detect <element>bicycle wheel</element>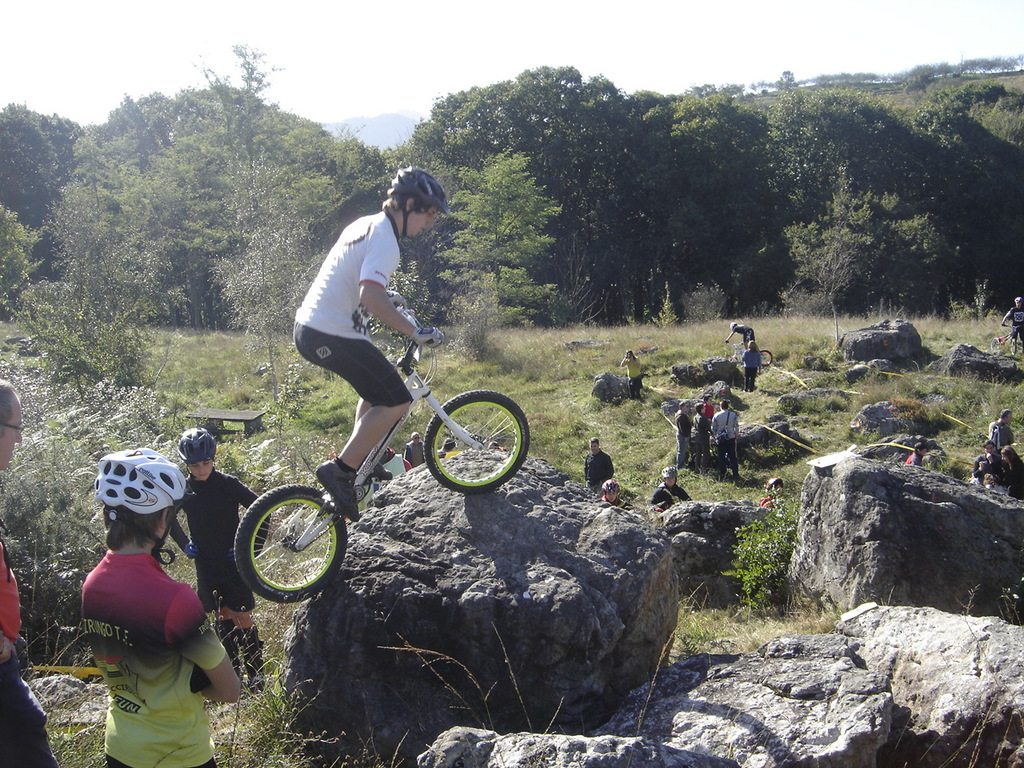
x1=227 y1=497 x2=334 y2=609
